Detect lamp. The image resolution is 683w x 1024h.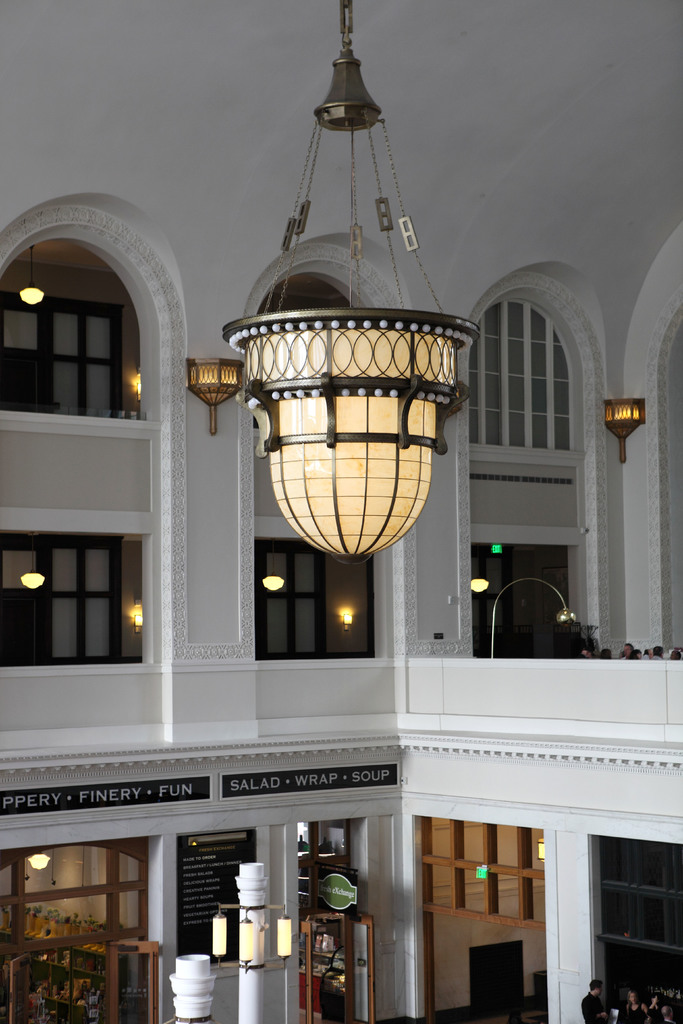
<region>129, 592, 144, 636</region>.
